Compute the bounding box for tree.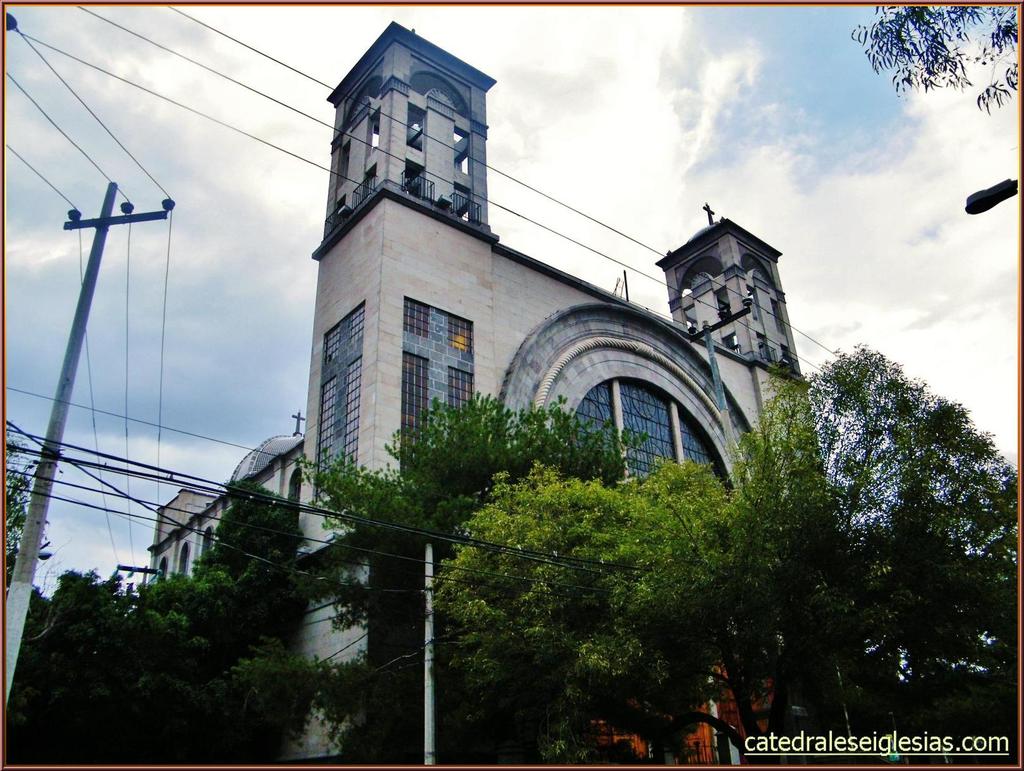
left=849, top=0, right=1020, bottom=121.
